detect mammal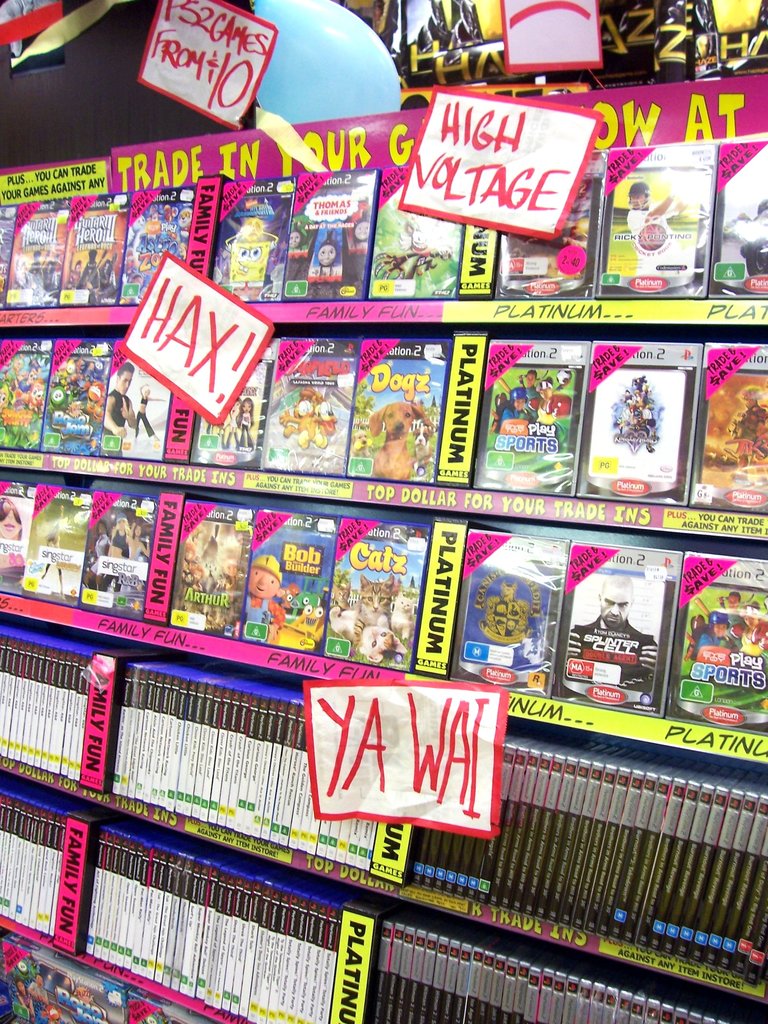
box=[100, 515, 129, 588]
